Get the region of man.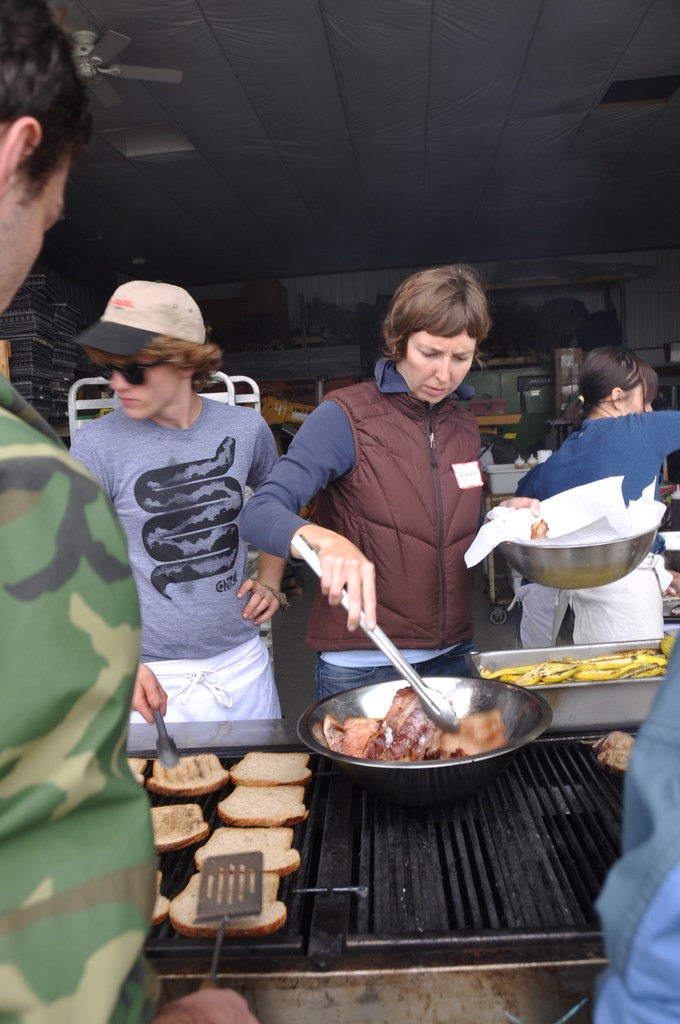
box=[61, 272, 296, 726].
